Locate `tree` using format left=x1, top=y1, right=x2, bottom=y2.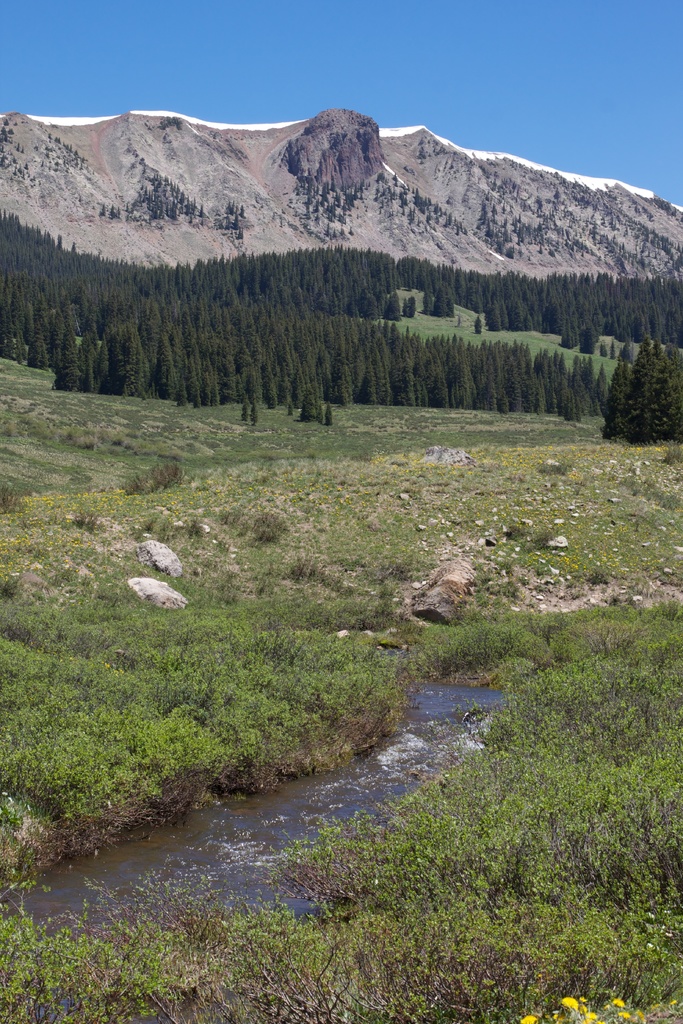
left=606, top=360, right=630, bottom=438.
